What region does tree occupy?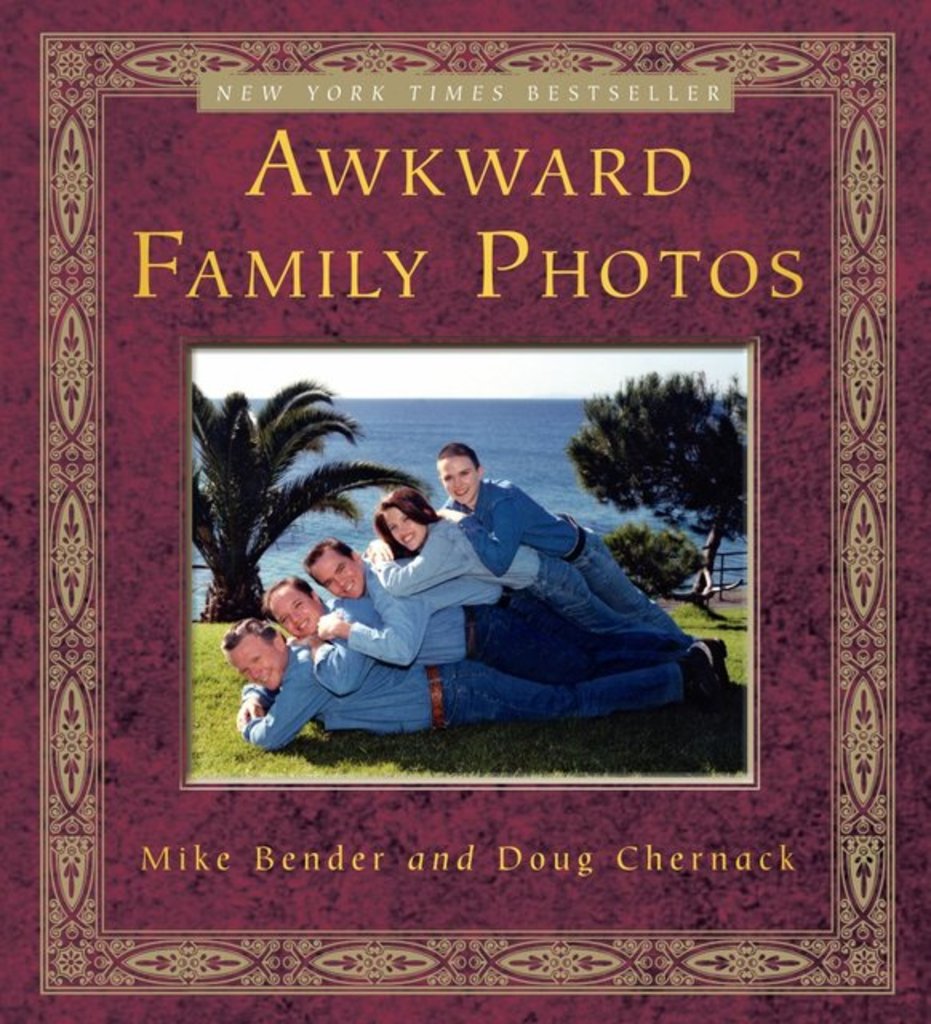
[178, 371, 426, 632].
